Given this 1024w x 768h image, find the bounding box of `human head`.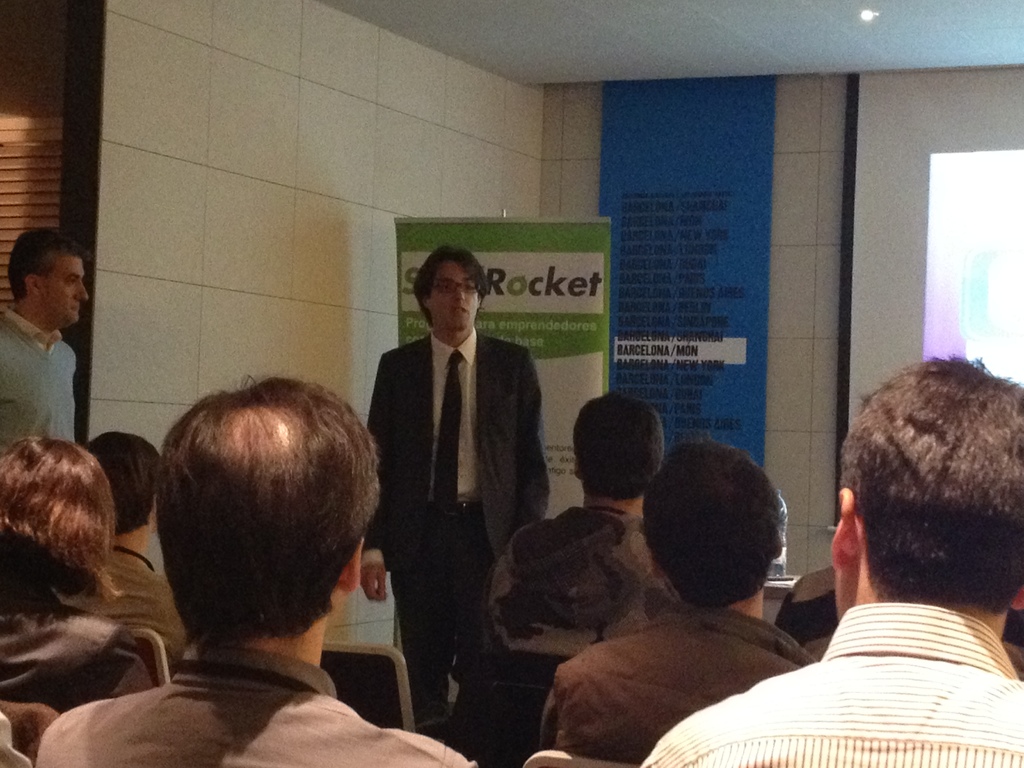
l=642, t=447, r=809, b=622.
